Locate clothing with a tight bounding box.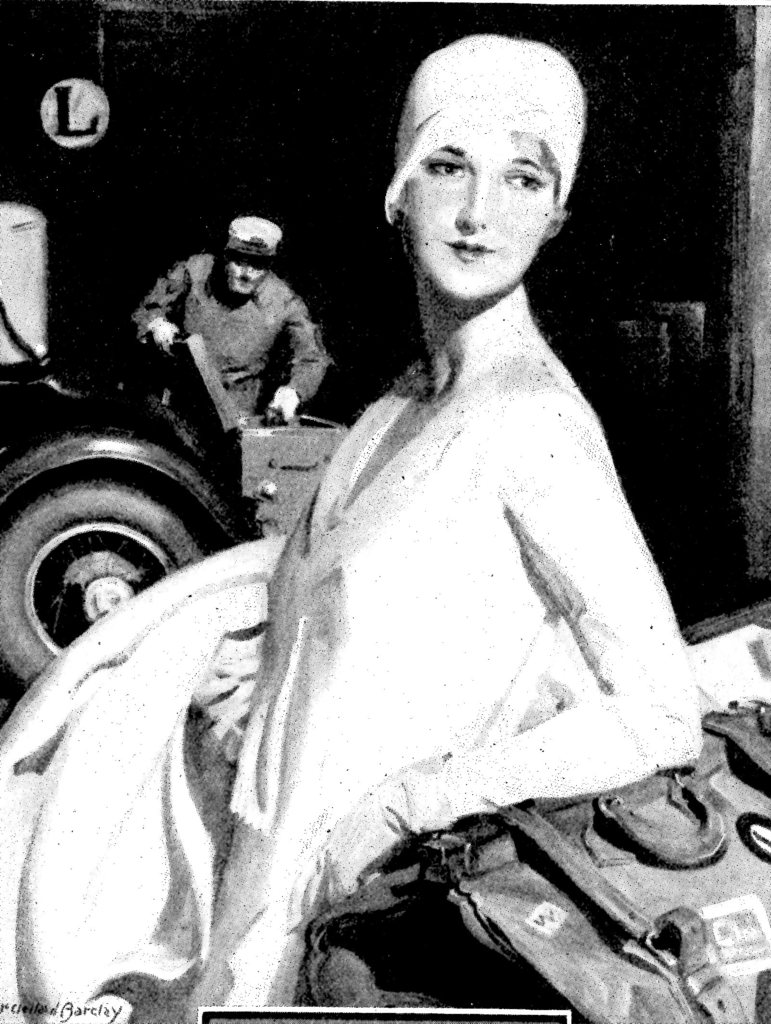
select_region(136, 214, 339, 432).
